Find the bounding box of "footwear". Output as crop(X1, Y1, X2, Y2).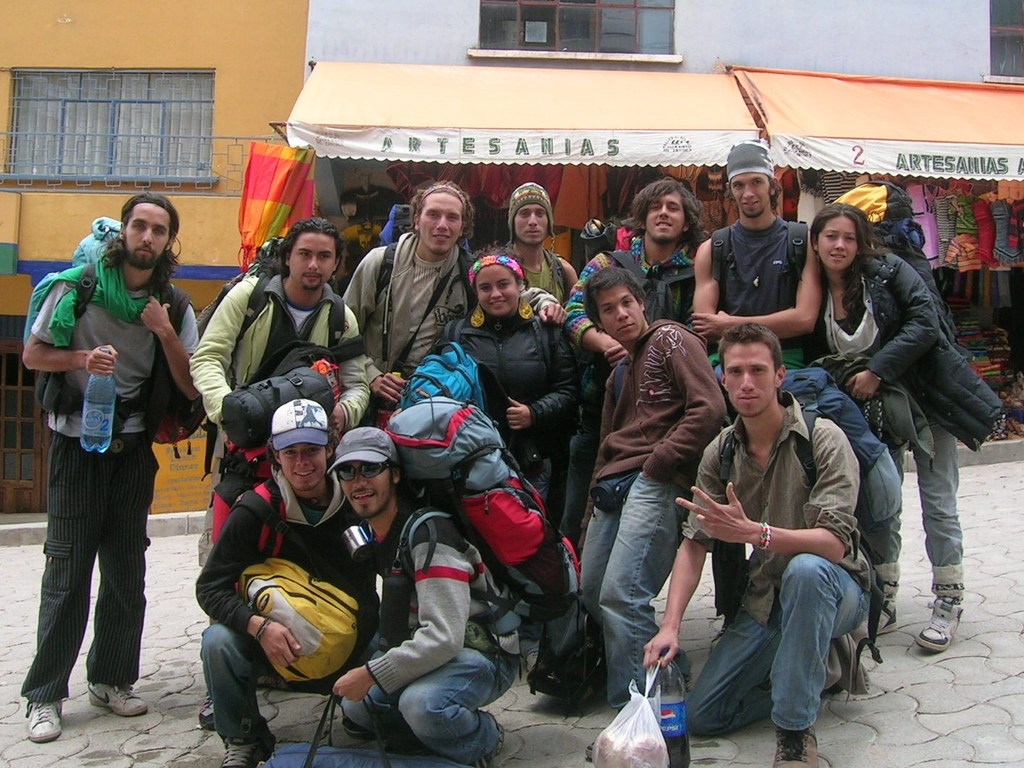
crop(222, 721, 276, 767).
